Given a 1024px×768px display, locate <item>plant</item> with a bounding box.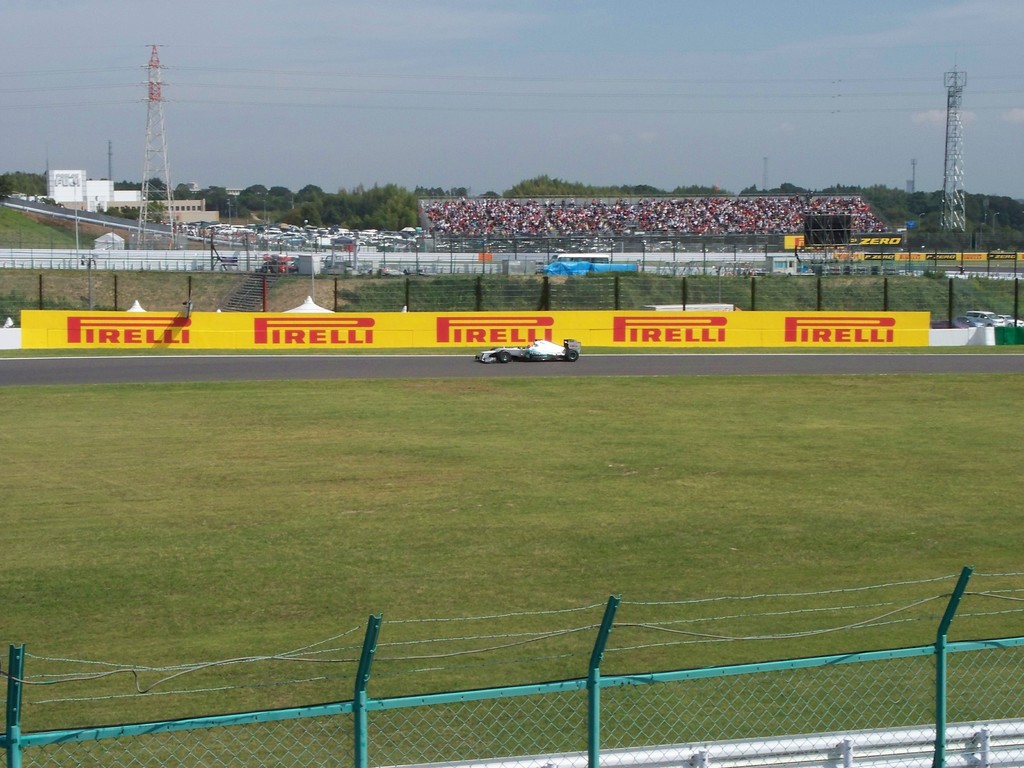
Located: [366,210,383,230].
